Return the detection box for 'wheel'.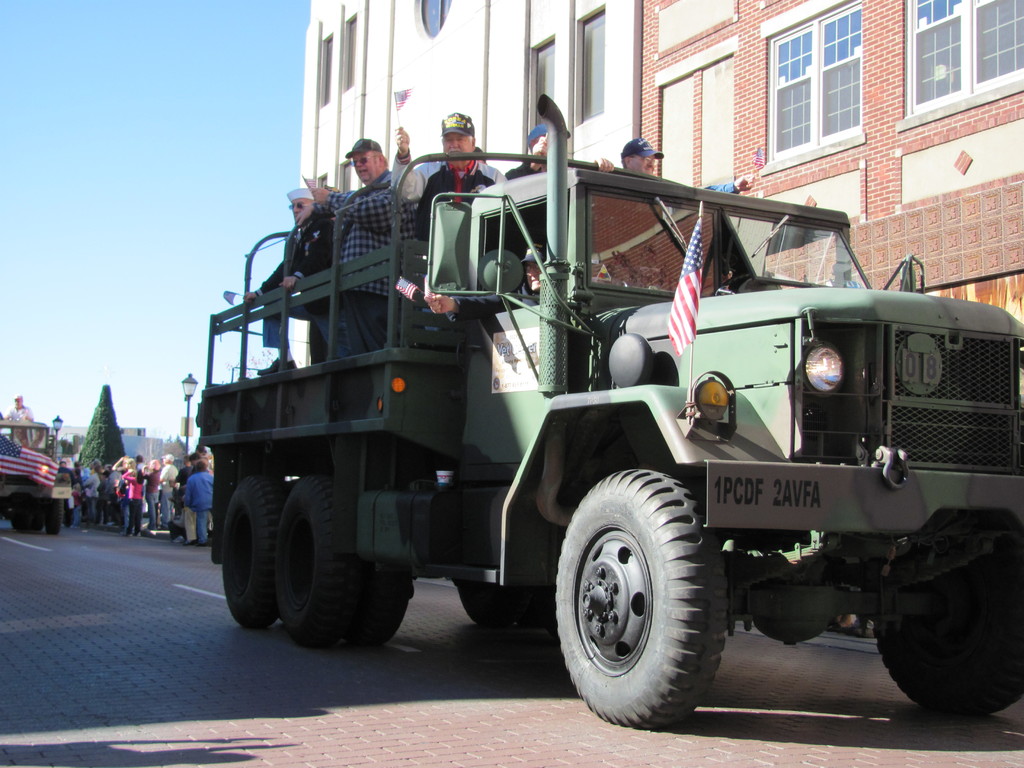
[211, 474, 288, 631].
